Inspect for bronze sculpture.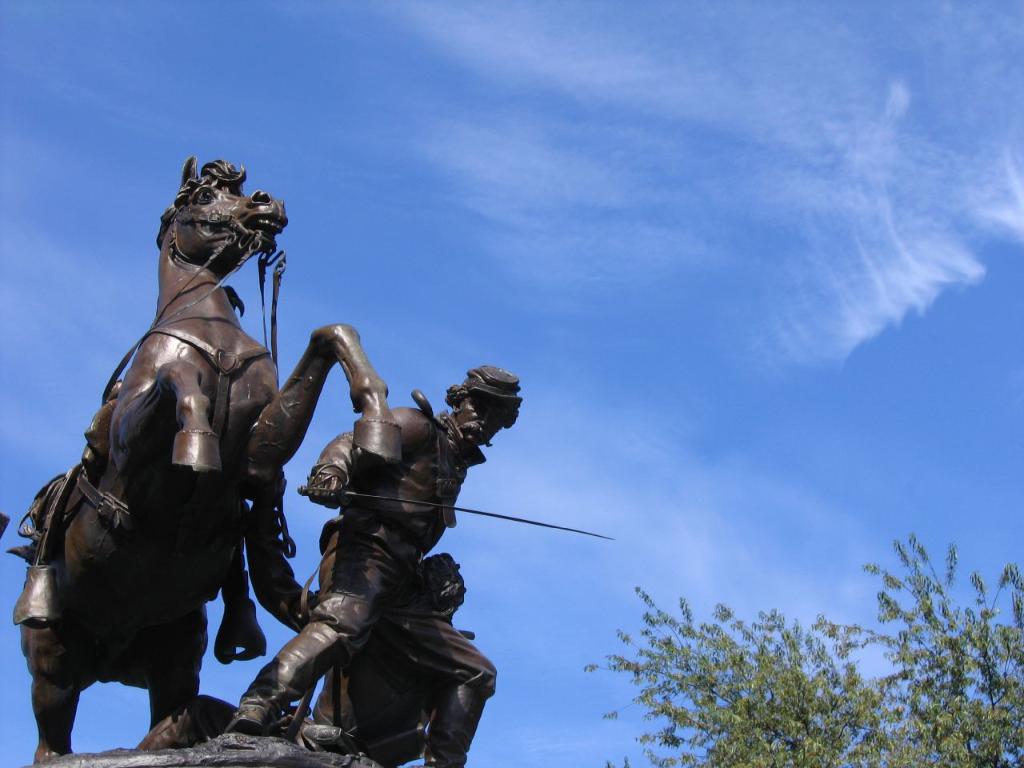
Inspection: crop(6, 151, 407, 766).
